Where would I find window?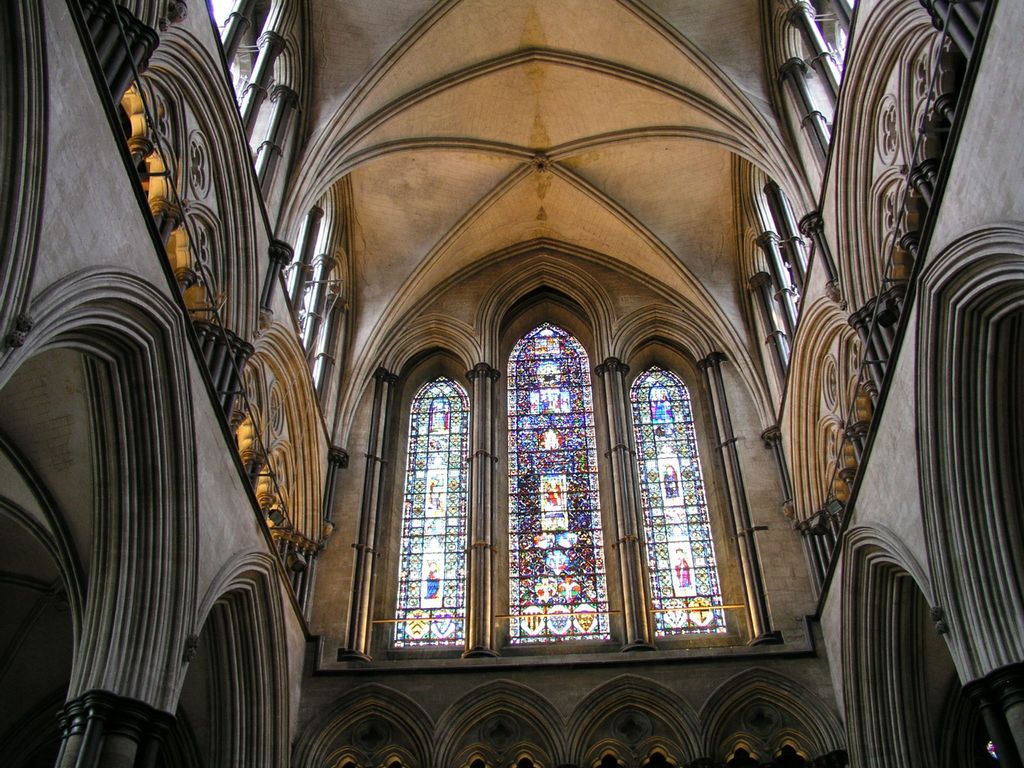
At [left=230, top=53, right=238, bottom=89].
